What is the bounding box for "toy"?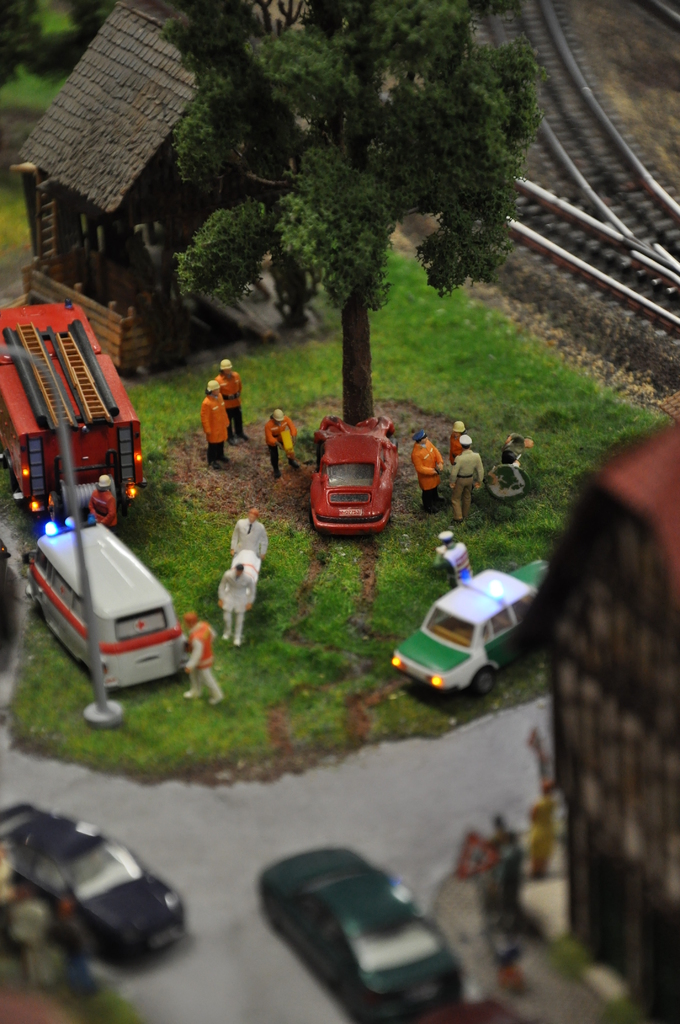
393/554/548/698.
